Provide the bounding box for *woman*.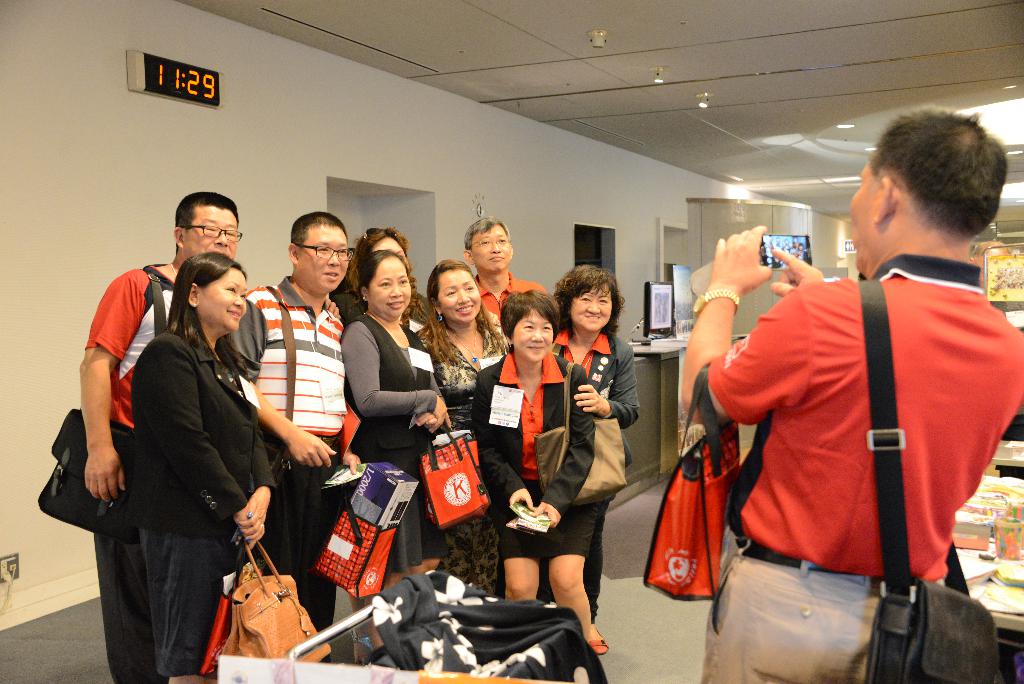
541:263:640:651.
